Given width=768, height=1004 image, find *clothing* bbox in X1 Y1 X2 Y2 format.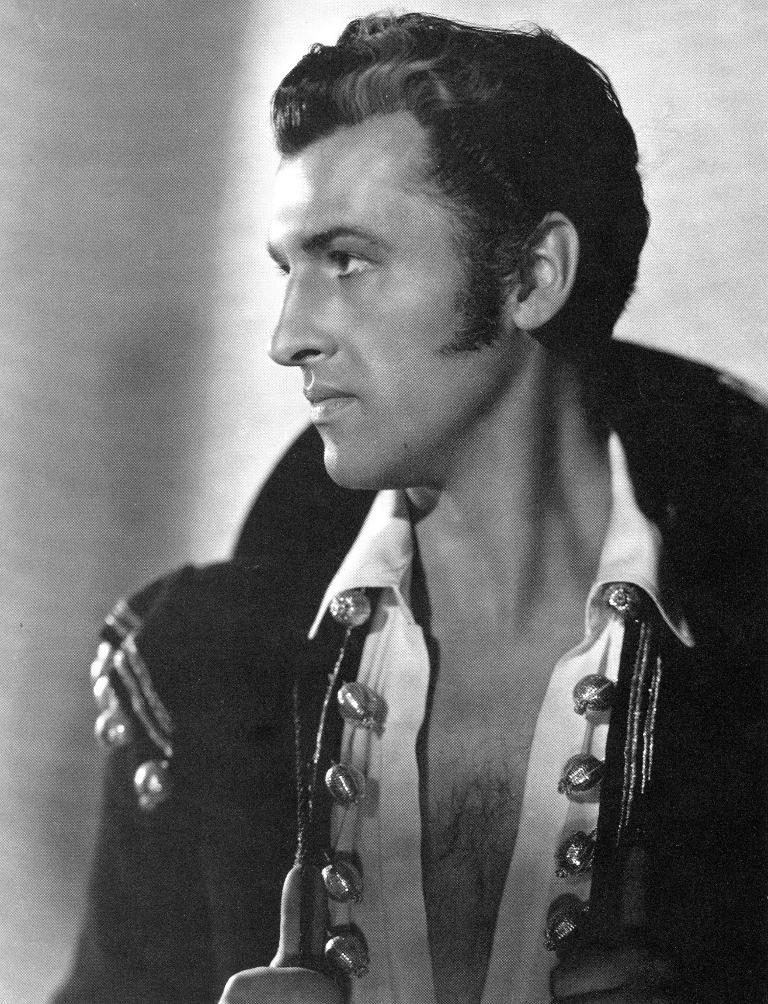
112 212 725 1003.
